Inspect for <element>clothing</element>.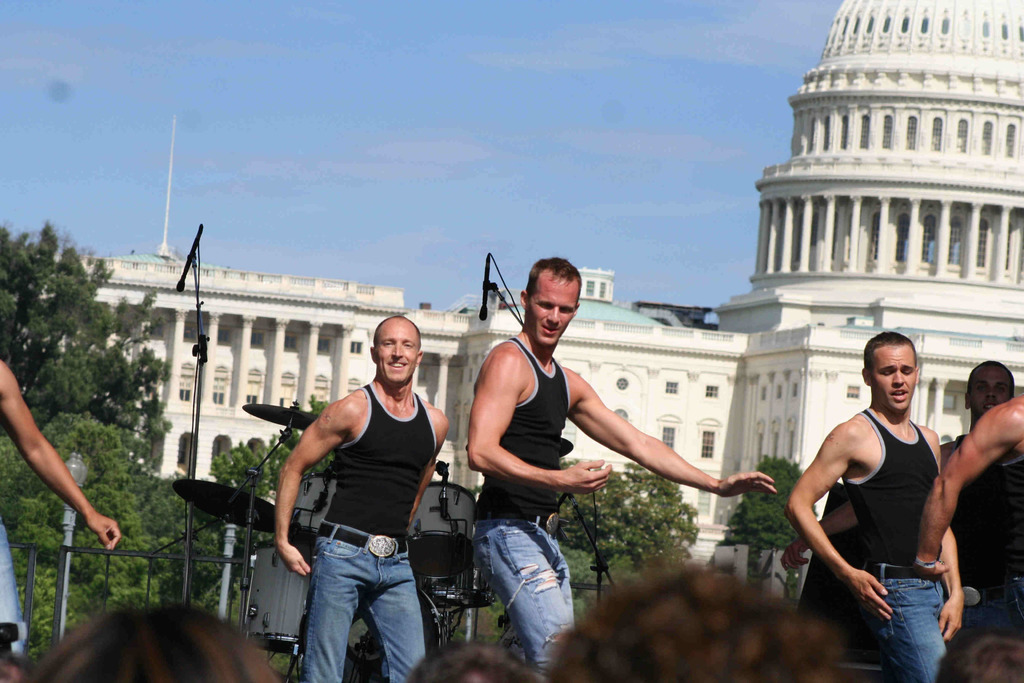
Inspection: [284, 353, 443, 650].
